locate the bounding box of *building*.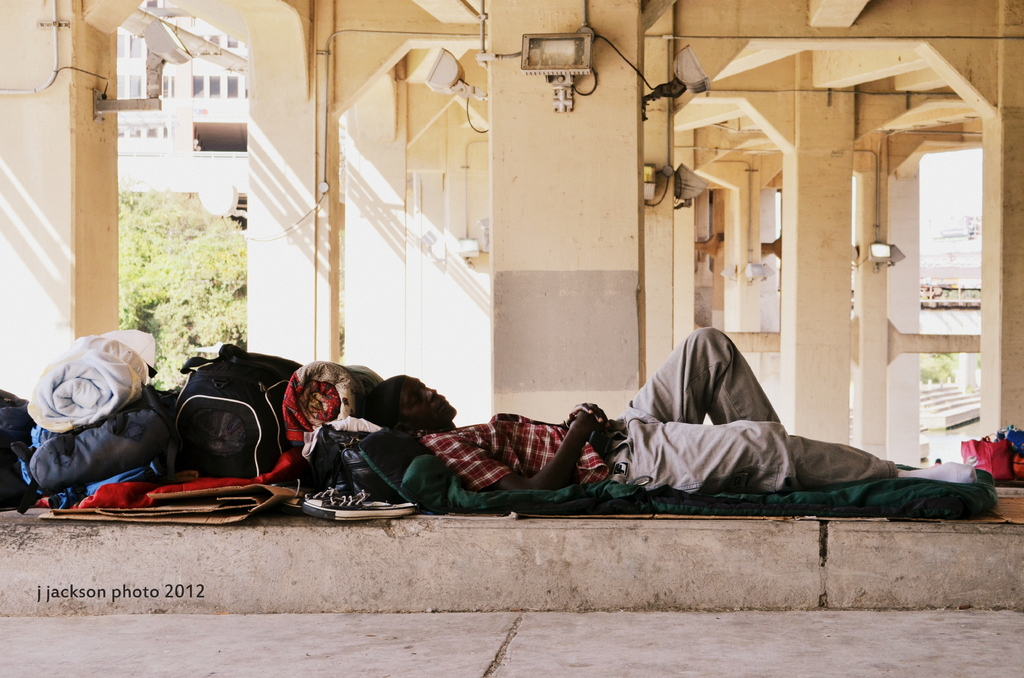
Bounding box: detection(0, 0, 1023, 487).
